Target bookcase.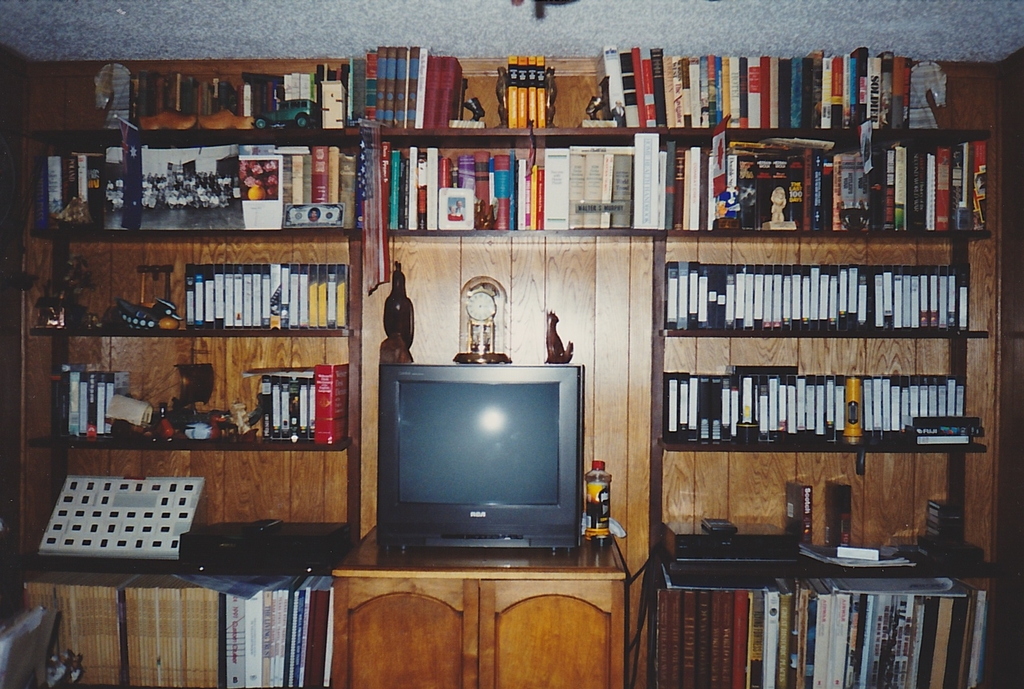
Target region: crop(0, 45, 1000, 688).
